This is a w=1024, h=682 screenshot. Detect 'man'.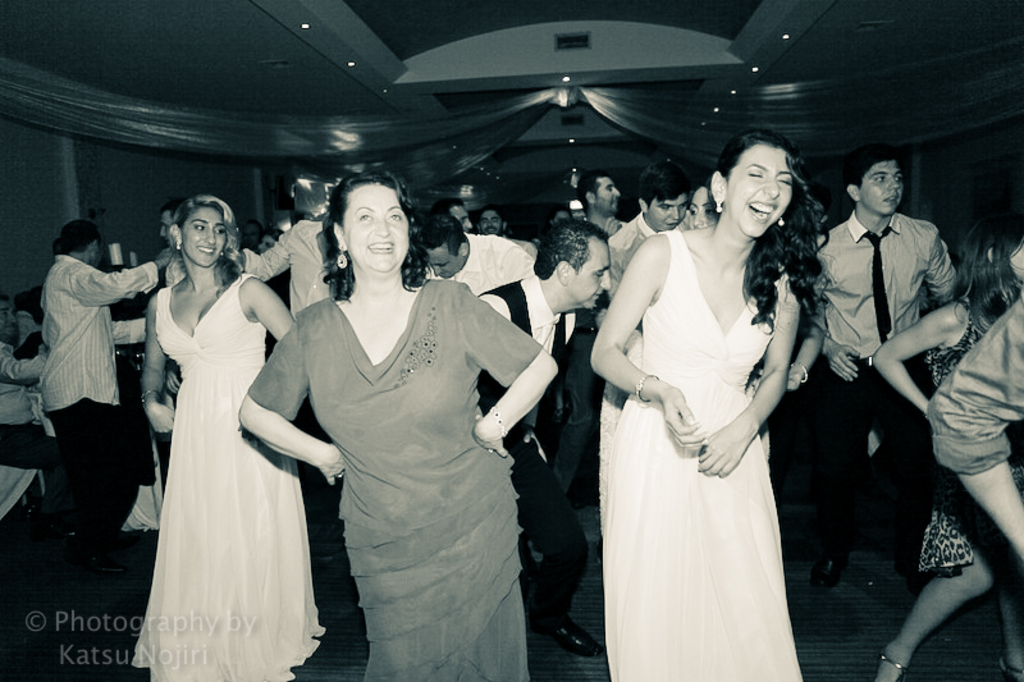
(27, 215, 177, 604).
